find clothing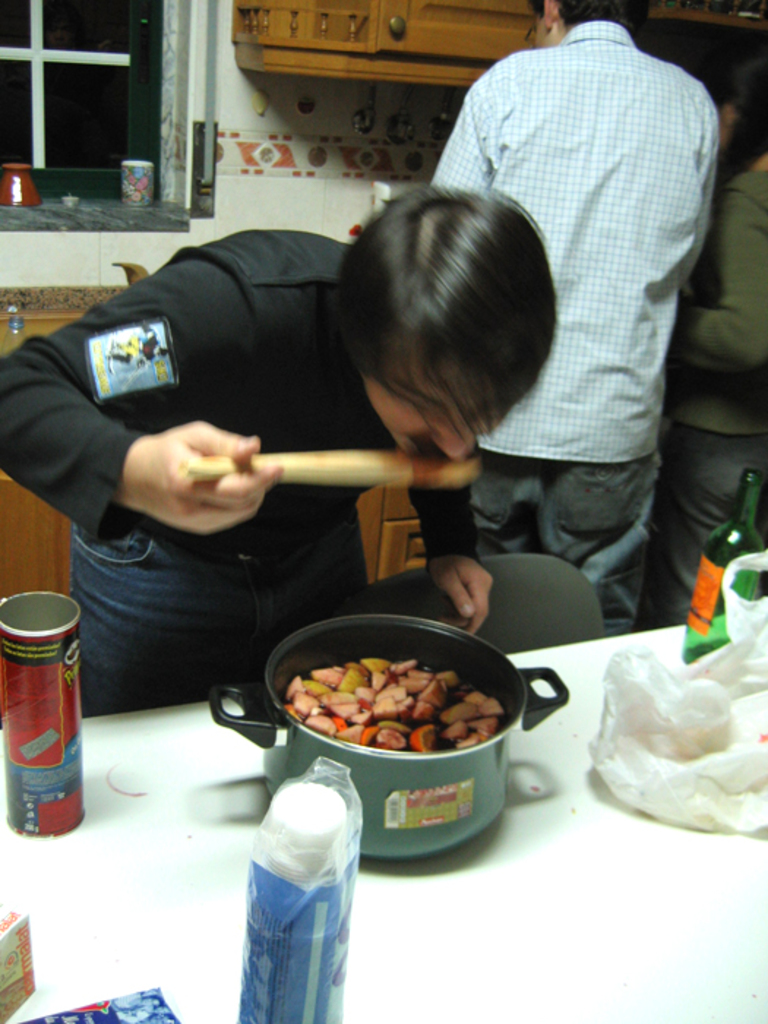
(x1=433, y1=25, x2=733, y2=644)
